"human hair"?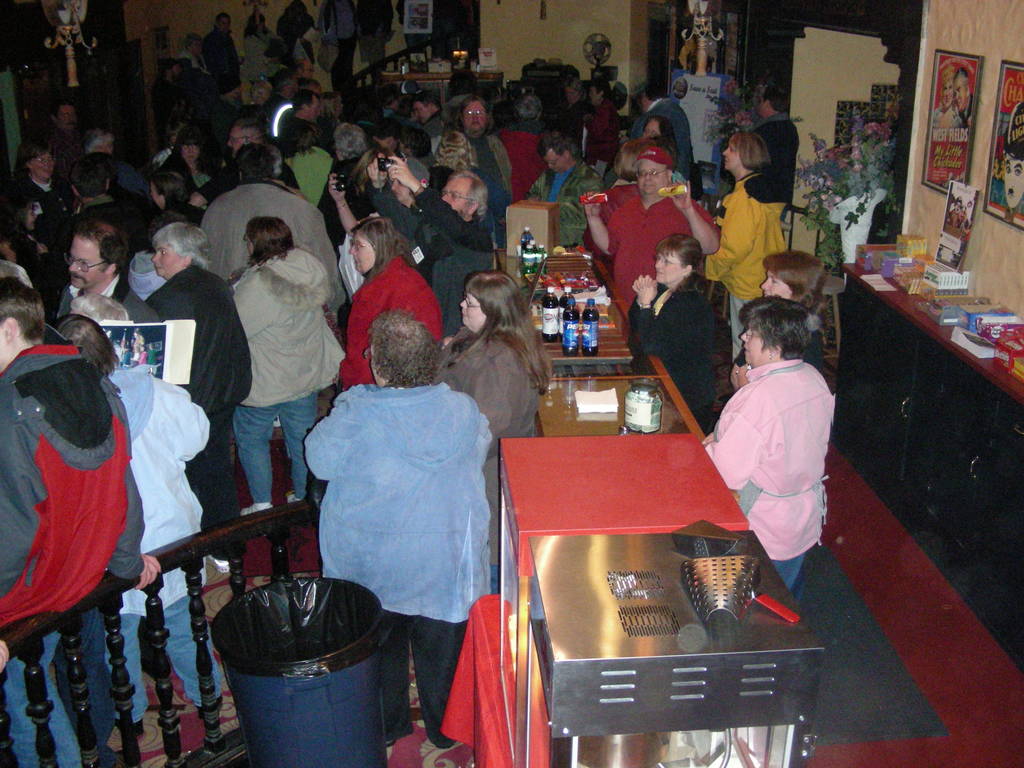
BBox(954, 66, 968, 84)
